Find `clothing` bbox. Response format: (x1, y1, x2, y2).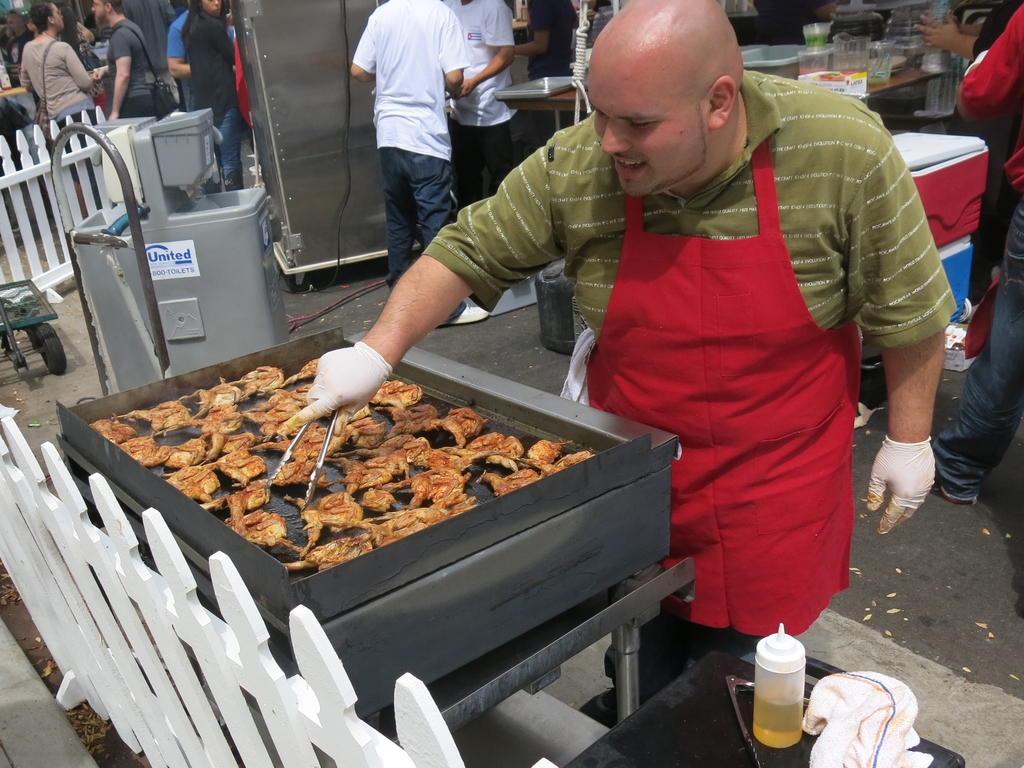
(105, 17, 157, 118).
